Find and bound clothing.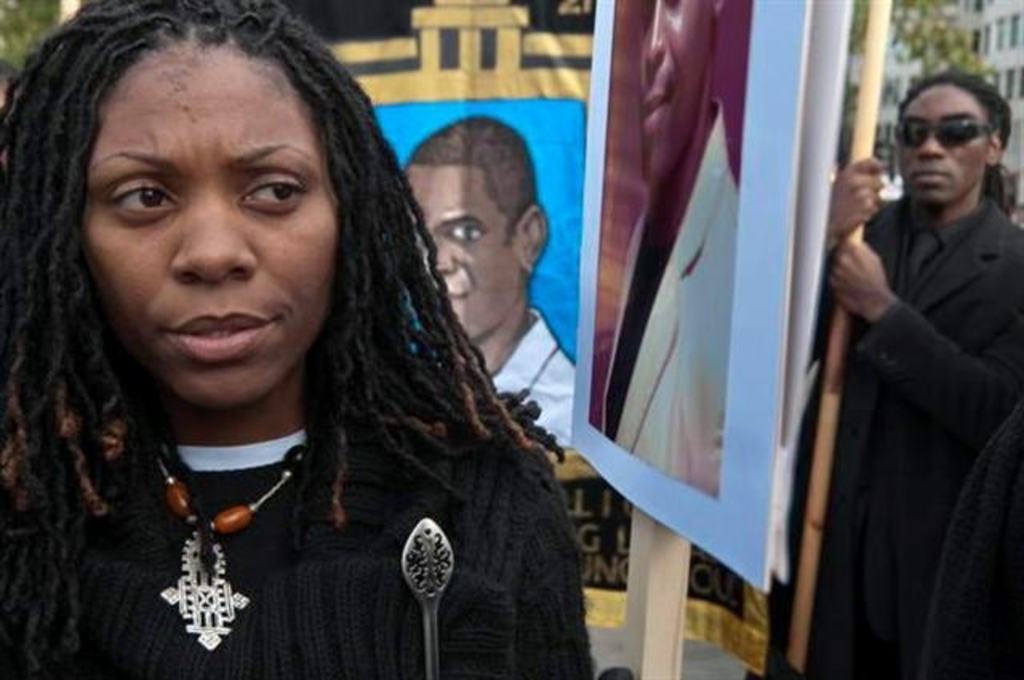
Bound: 493:322:576:451.
